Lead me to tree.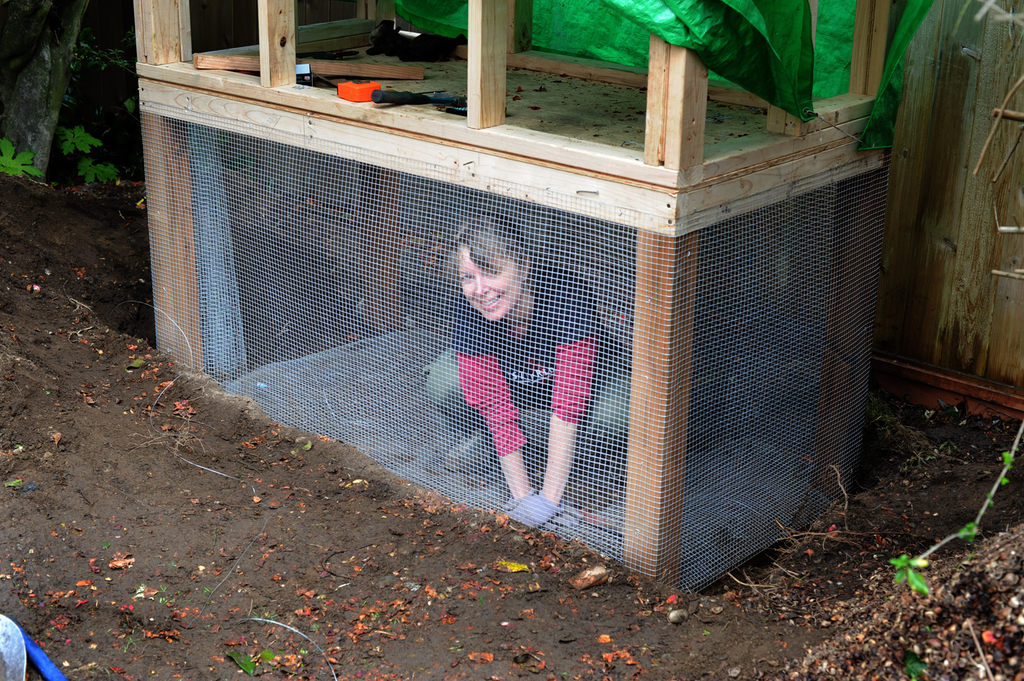
Lead to x1=0, y1=0, x2=109, y2=182.
